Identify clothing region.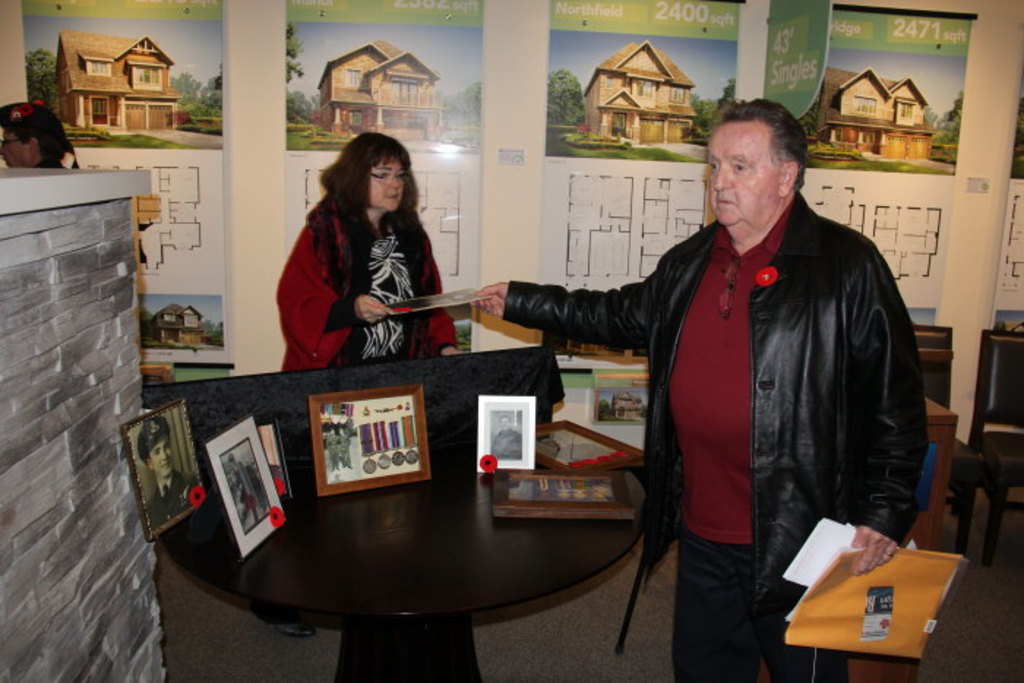
Region: bbox=[0, 92, 73, 181].
